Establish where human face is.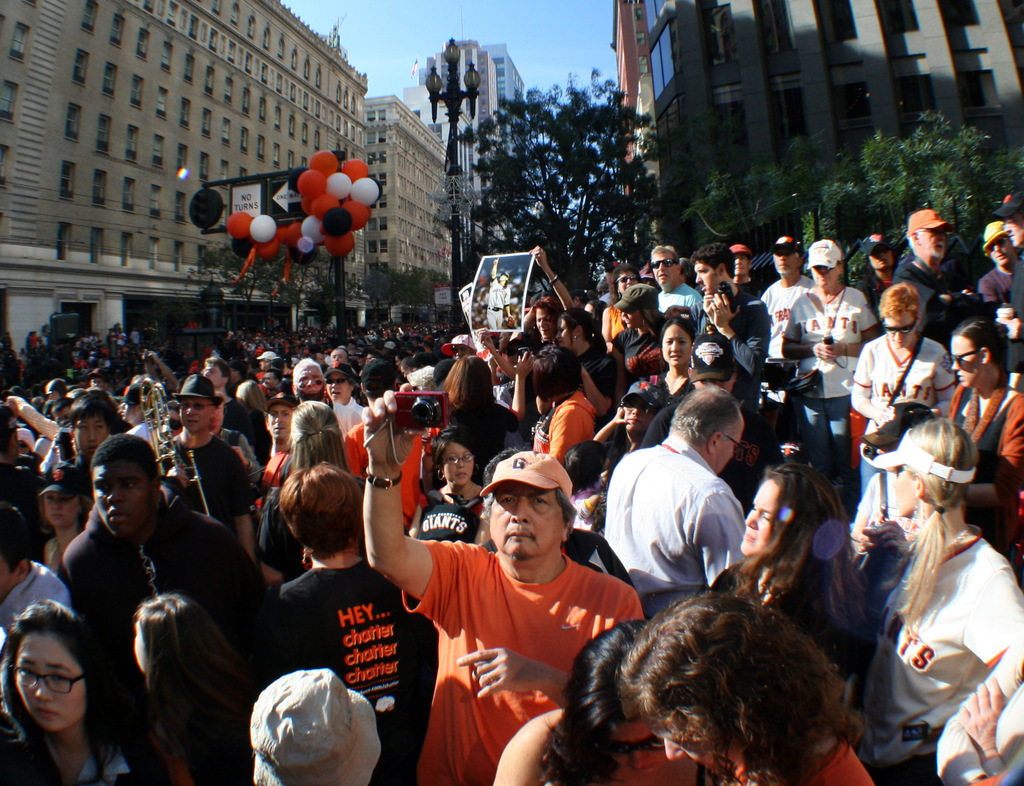
Established at region(649, 250, 675, 285).
